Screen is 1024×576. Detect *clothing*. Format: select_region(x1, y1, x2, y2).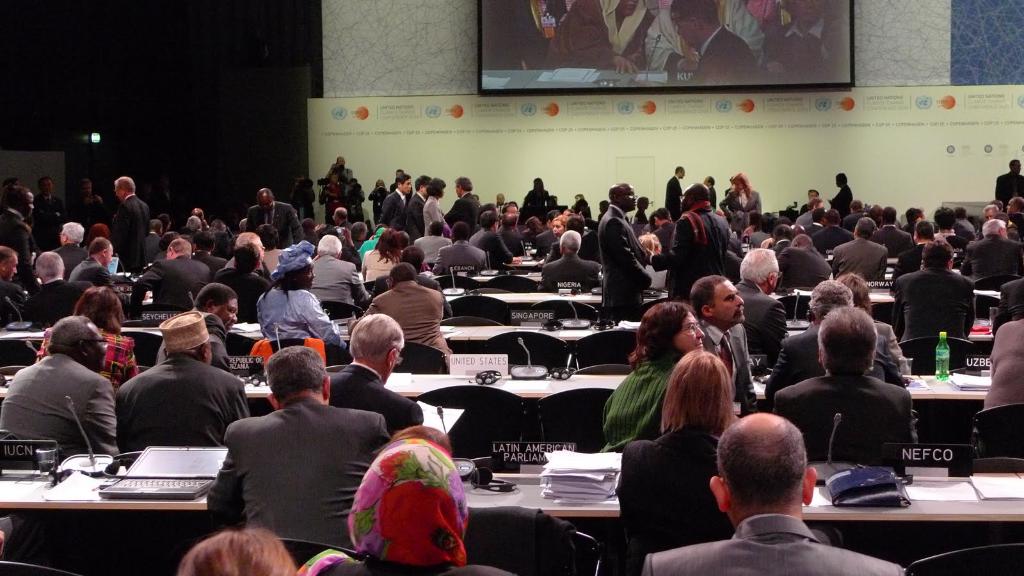
select_region(539, 251, 602, 291).
